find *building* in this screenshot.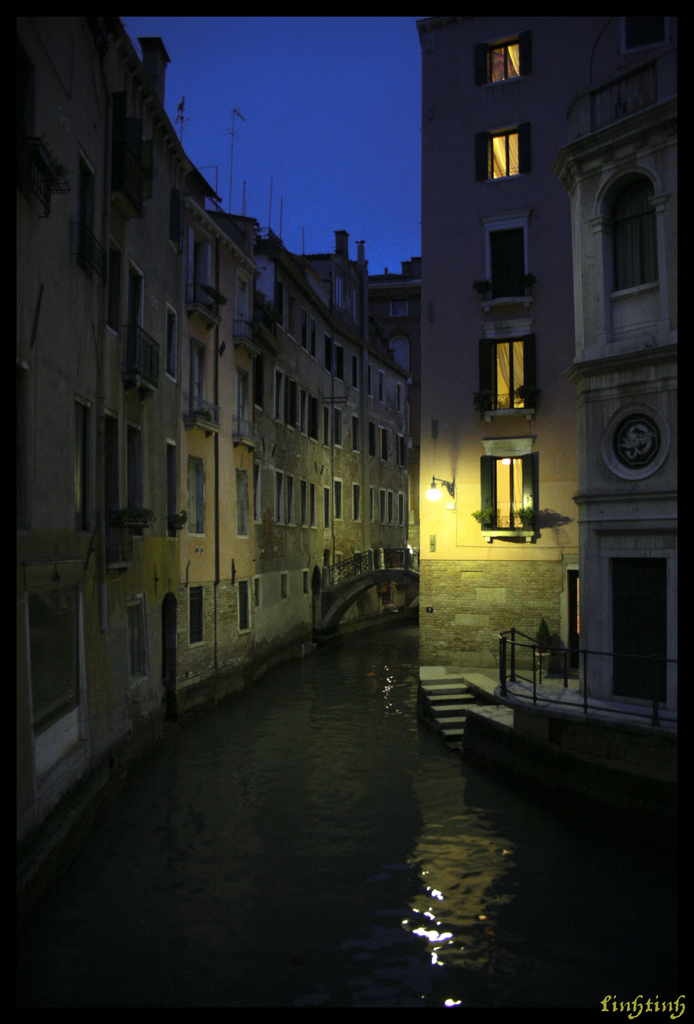
The bounding box for *building* is [408,4,693,851].
